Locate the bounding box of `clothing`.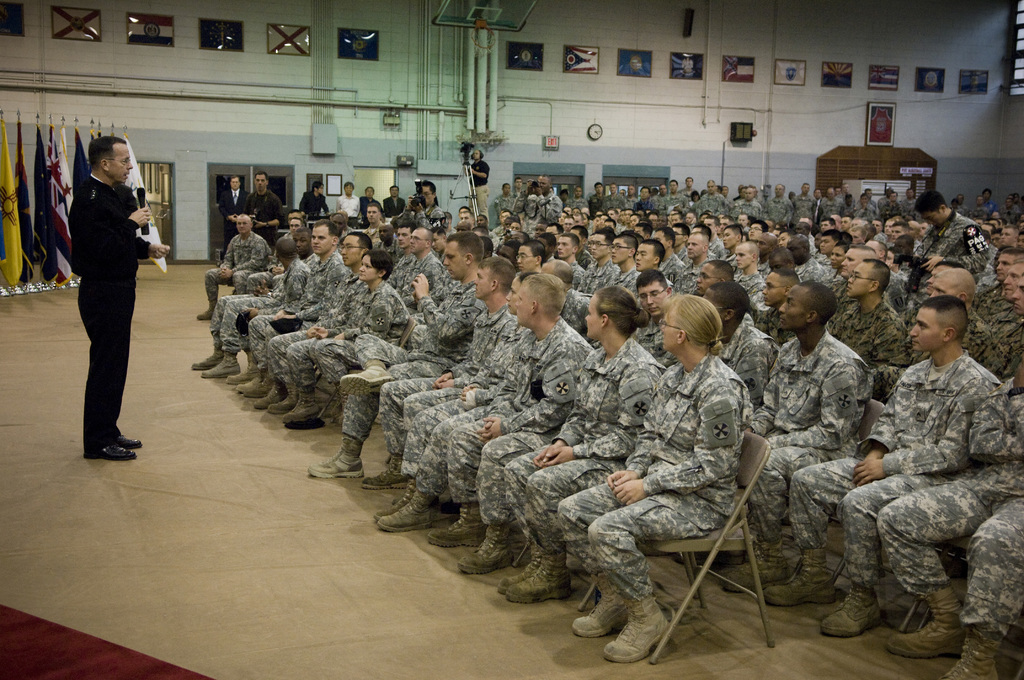
Bounding box: detection(822, 293, 913, 365).
